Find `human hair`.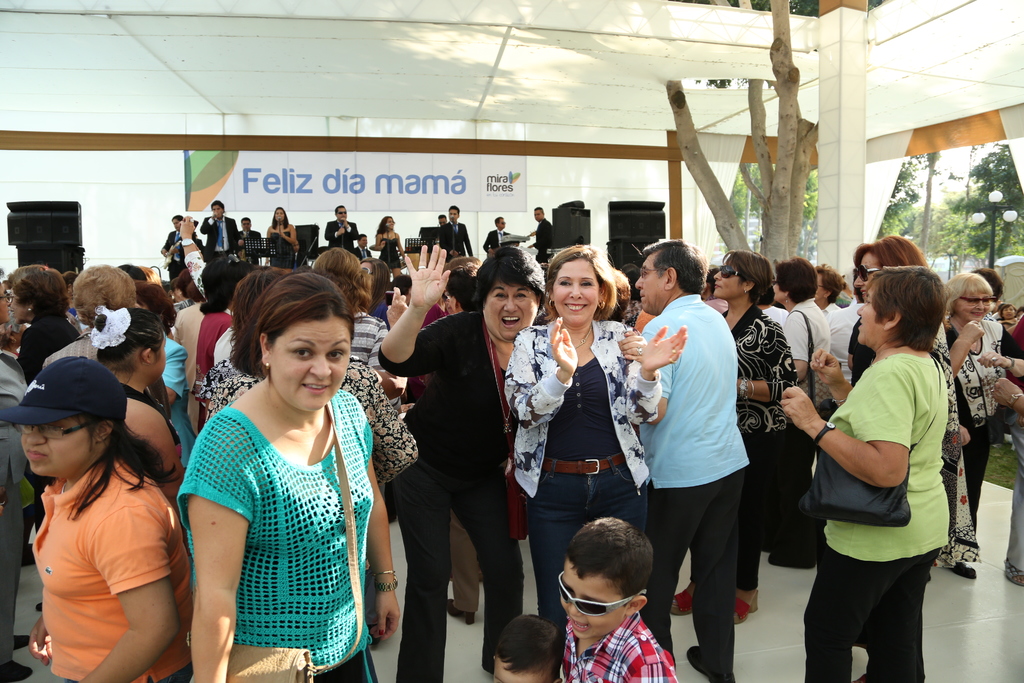
x1=115 y1=262 x2=154 y2=278.
